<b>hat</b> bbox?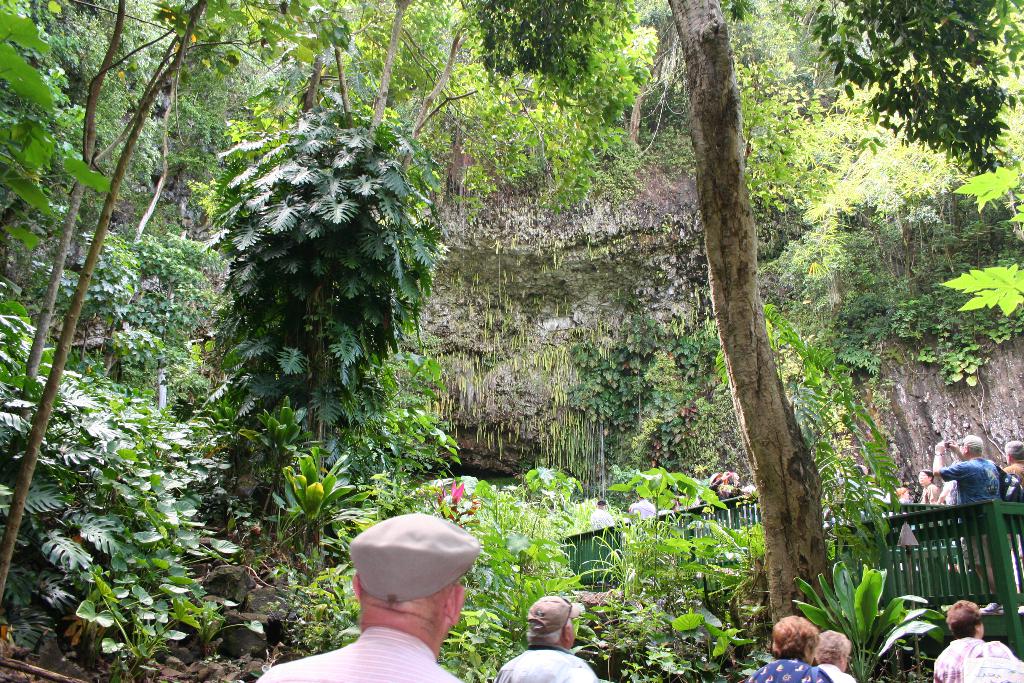
[x1=348, y1=512, x2=483, y2=601]
